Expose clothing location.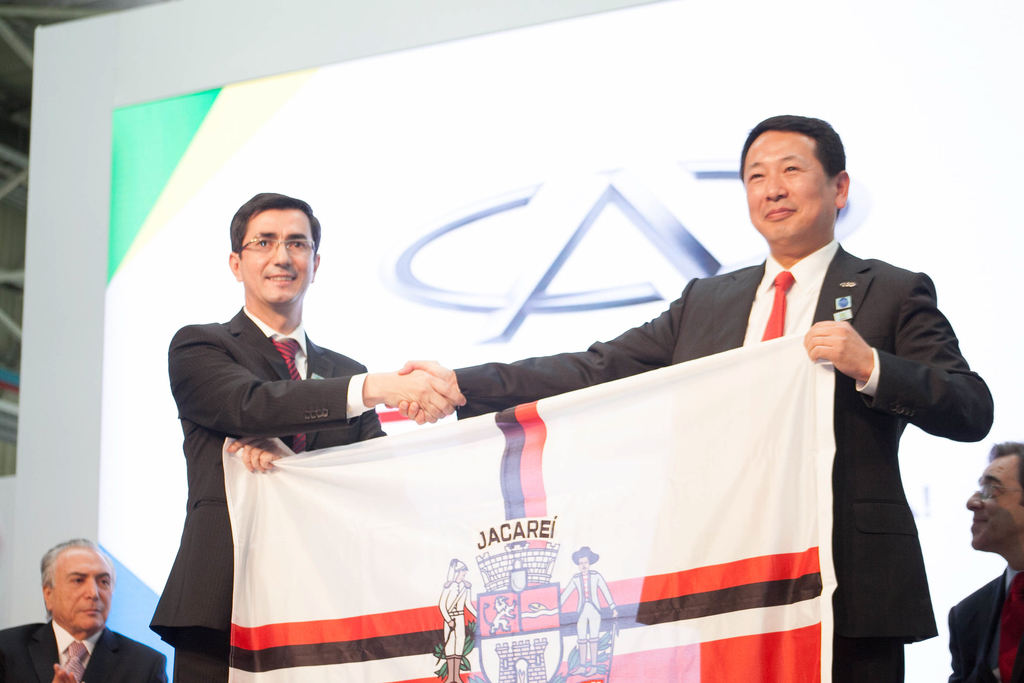
Exposed at [449, 229, 999, 682].
